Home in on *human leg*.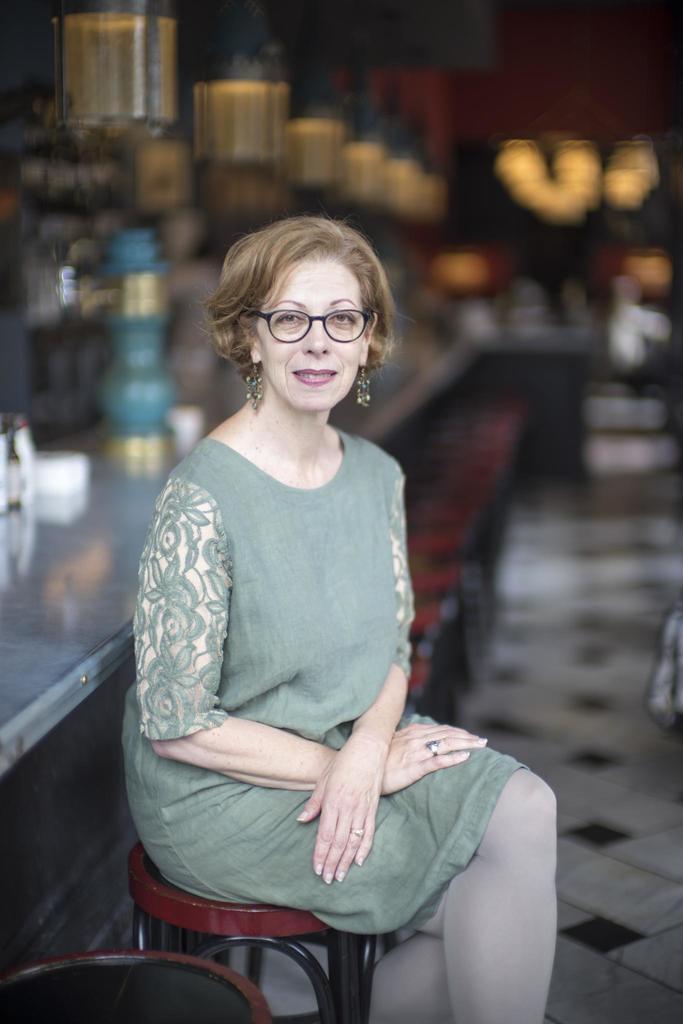
Homed in at 324:707:561:1023.
